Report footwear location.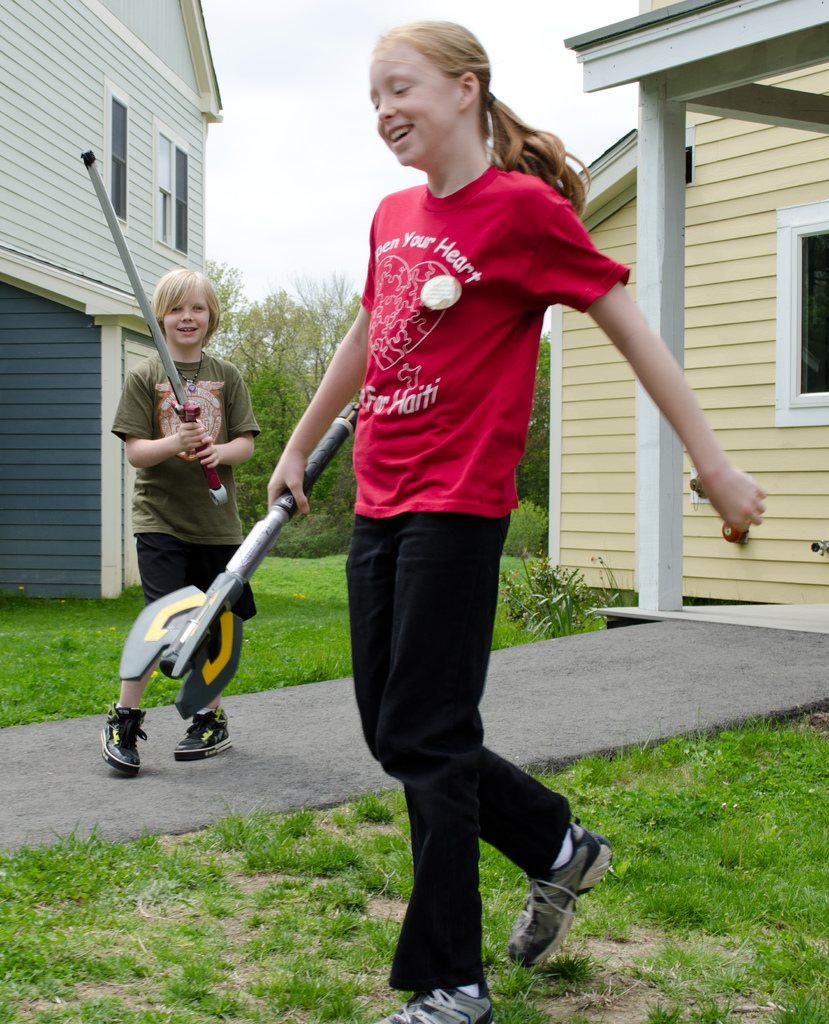
Report: locate(365, 964, 501, 1023).
